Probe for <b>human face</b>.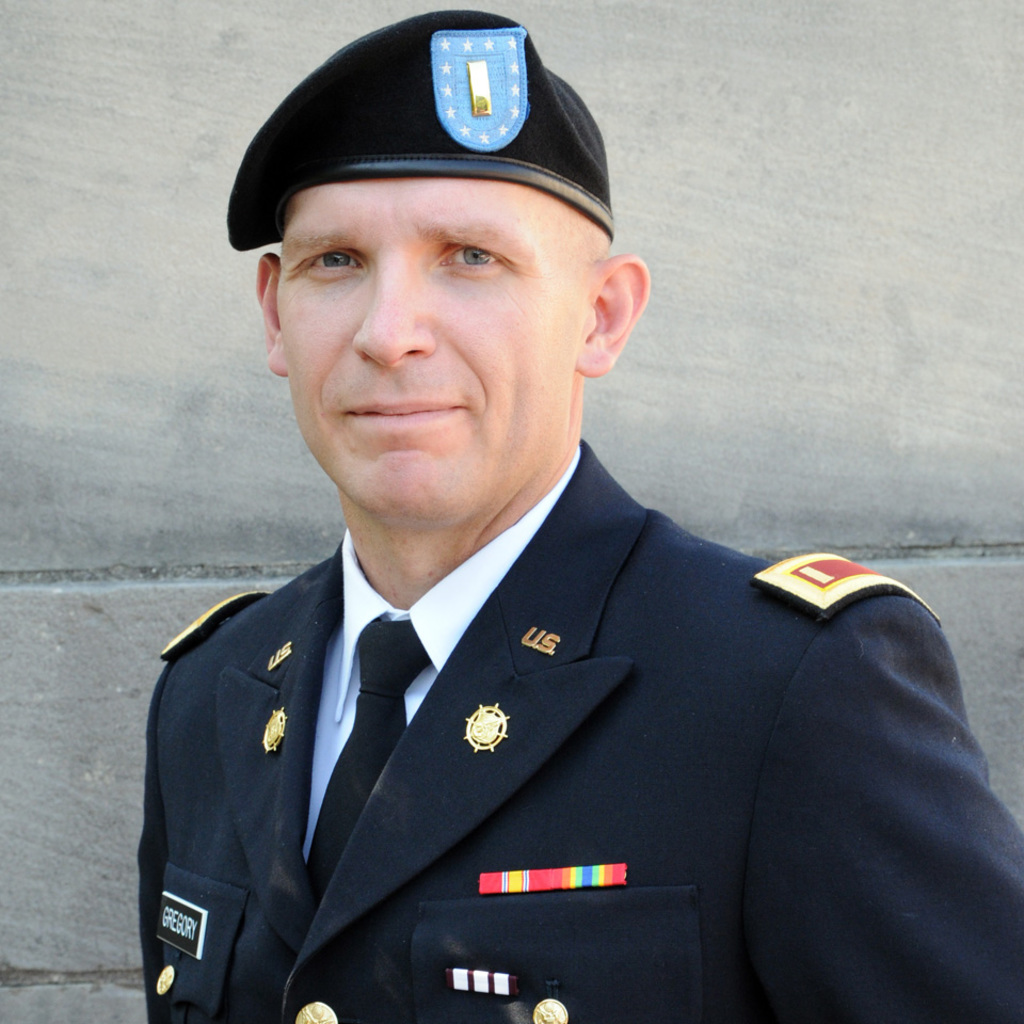
Probe result: BBox(273, 179, 567, 509).
